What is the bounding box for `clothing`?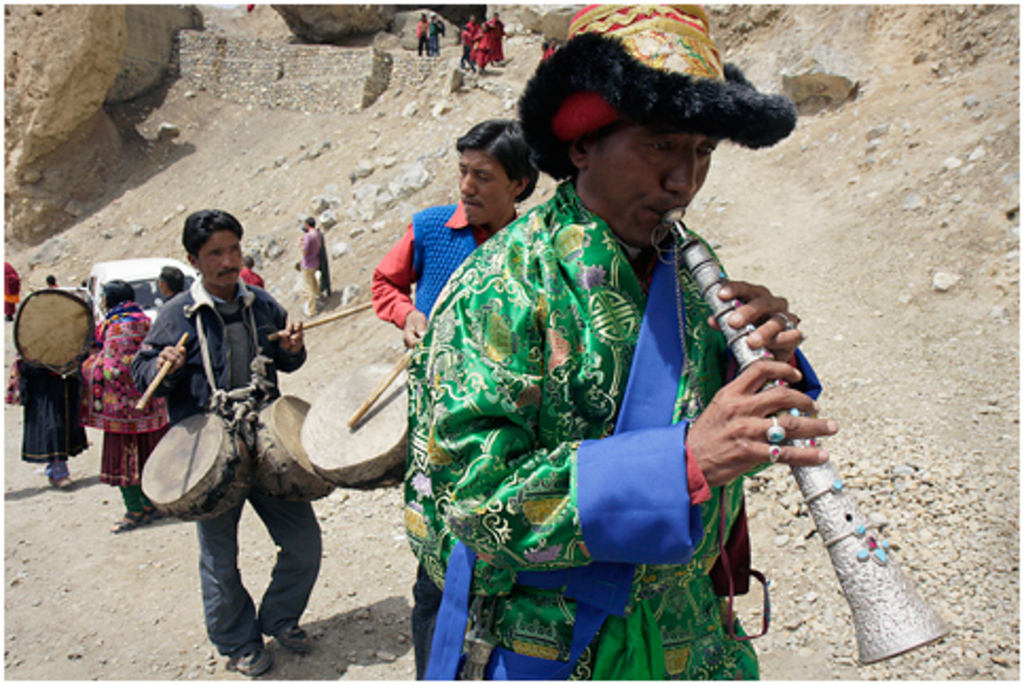
detection(402, 150, 812, 647).
